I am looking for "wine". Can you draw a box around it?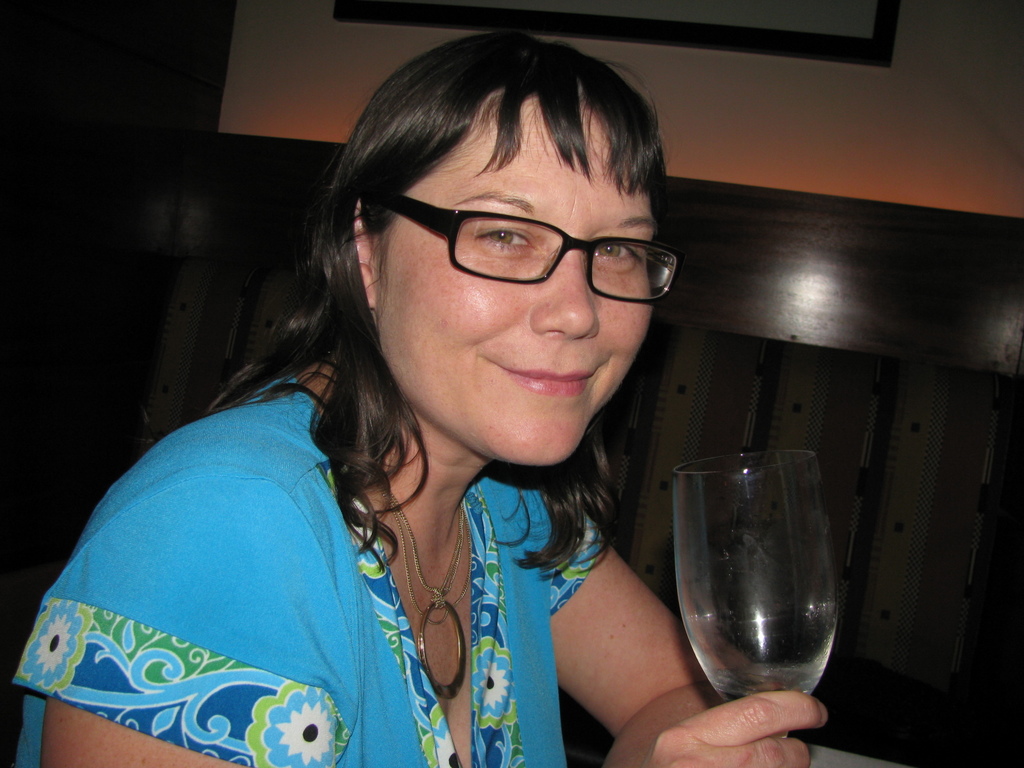
Sure, the bounding box is locate(663, 441, 846, 717).
